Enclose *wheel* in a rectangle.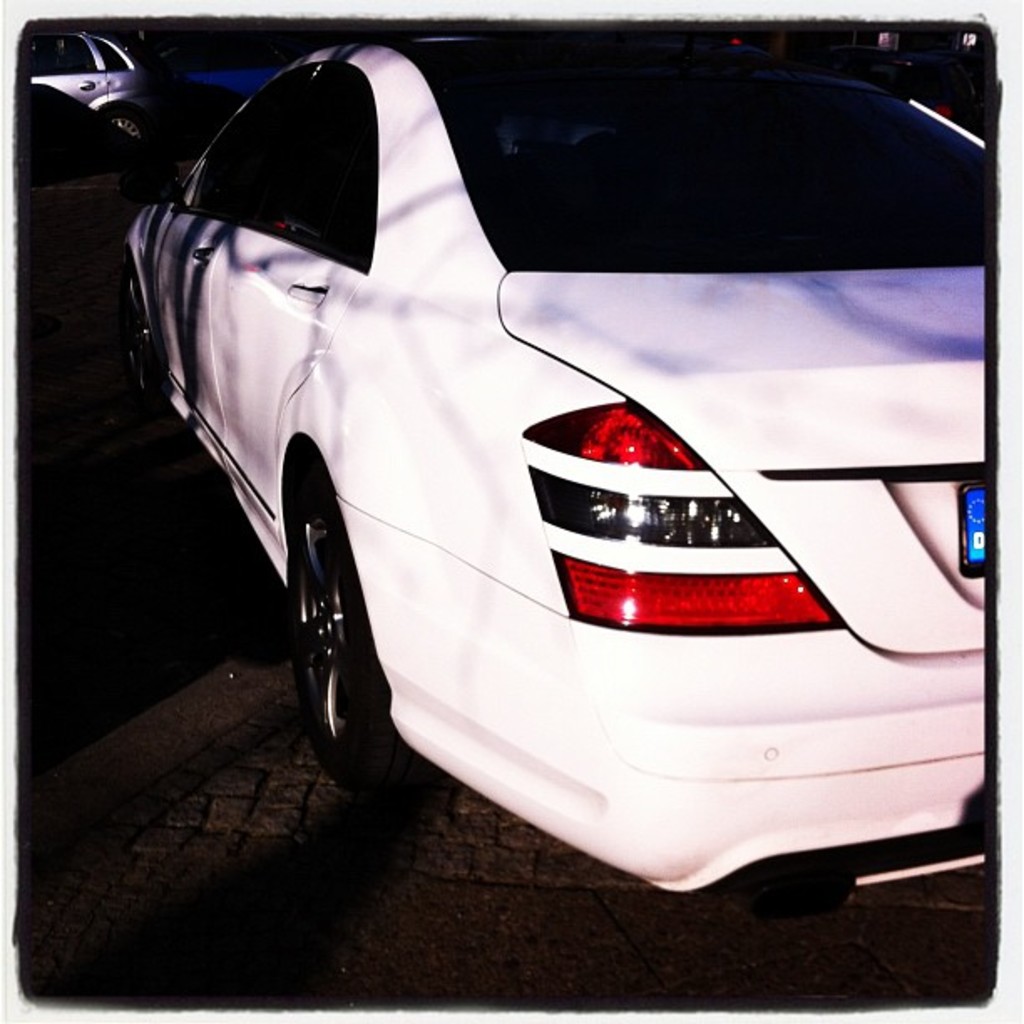
(x1=99, y1=102, x2=152, y2=146).
